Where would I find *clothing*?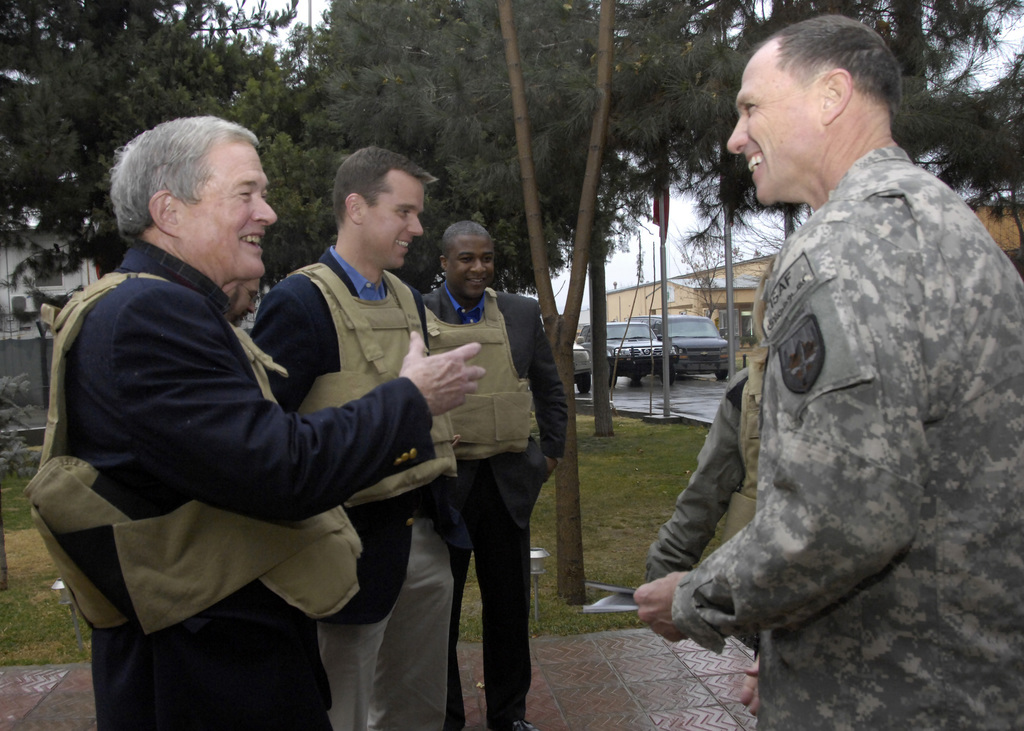
At bbox=[668, 94, 1008, 678].
